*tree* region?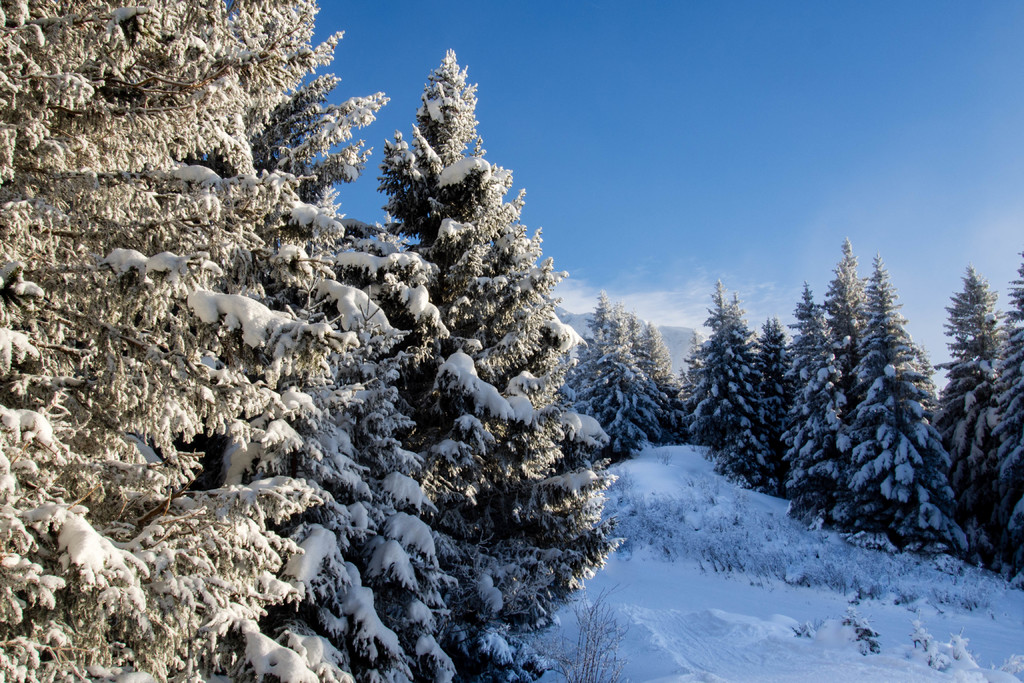
Rect(820, 235, 874, 511)
